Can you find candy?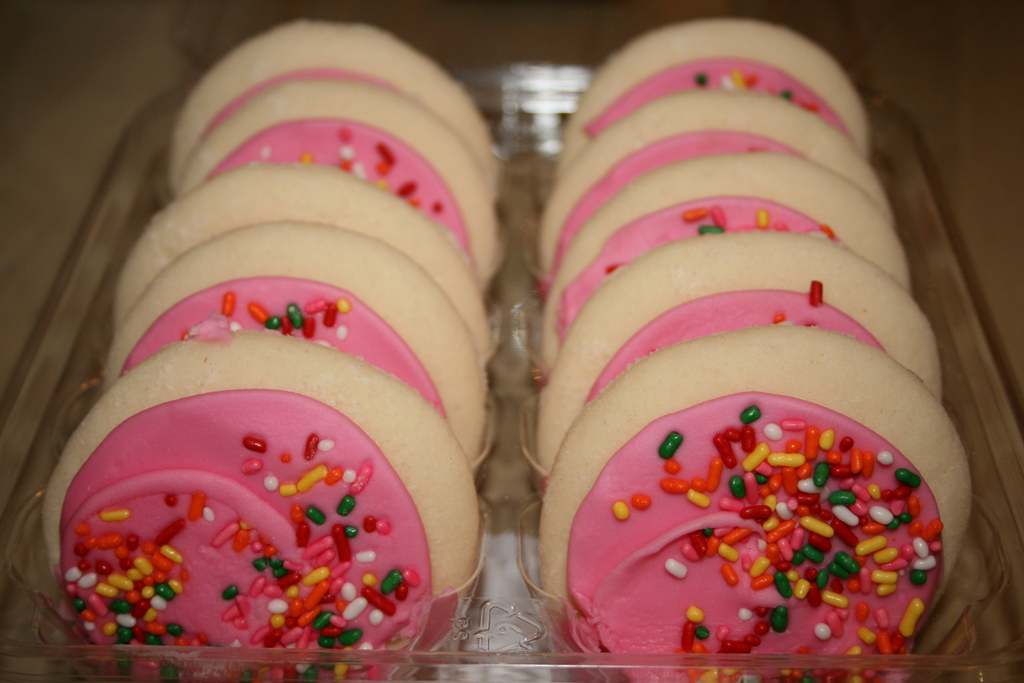
Yes, bounding box: detection(166, 22, 493, 183).
